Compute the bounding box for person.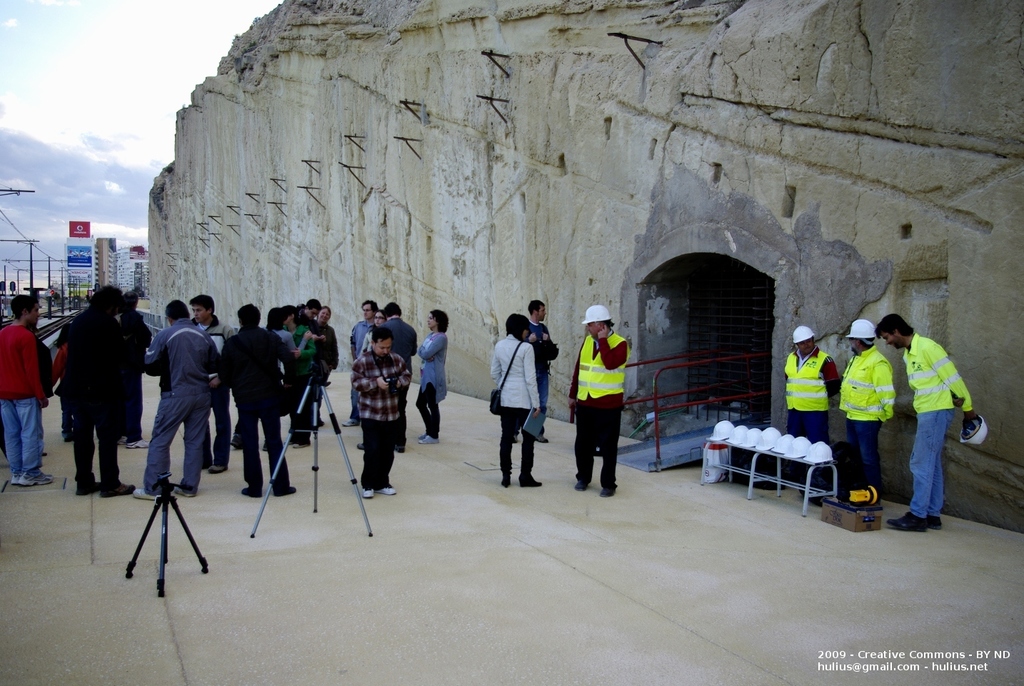
[x1=33, y1=334, x2=50, y2=456].
